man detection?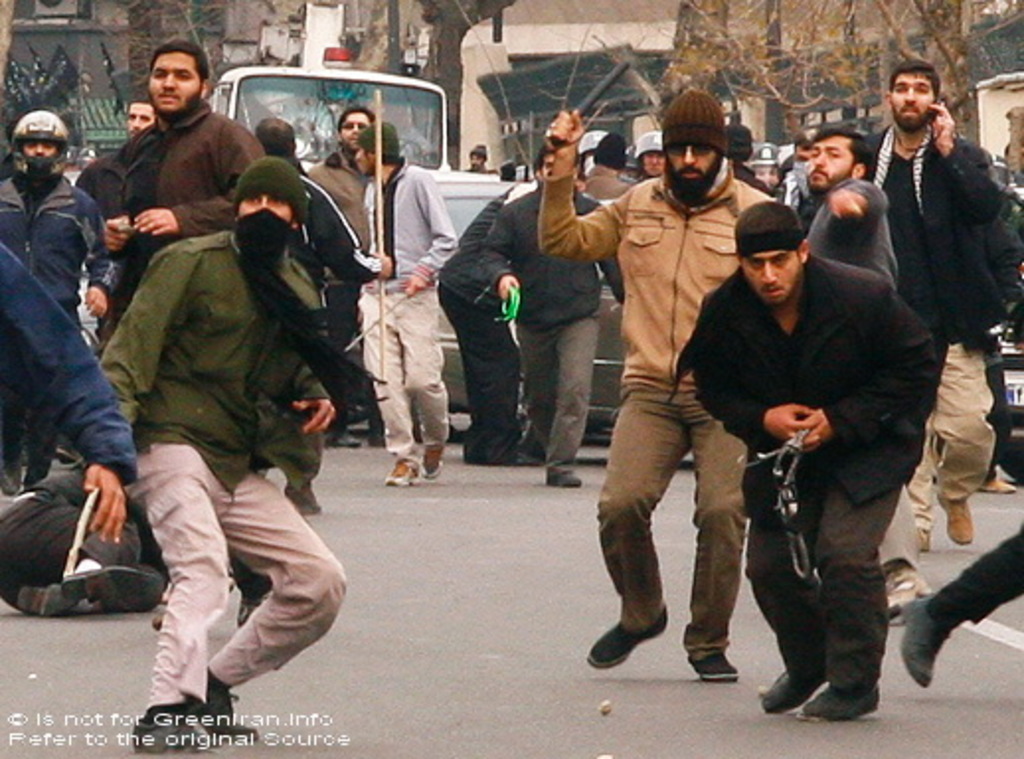
{"left": 0, "top": 111, "right": 115, "bottom": 496}
